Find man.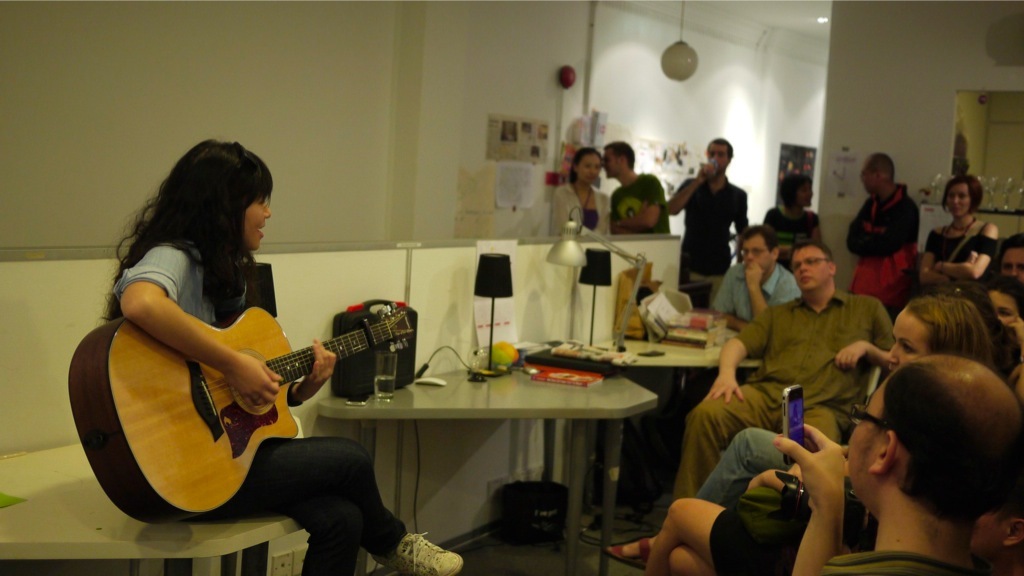
845/150/918/323.
